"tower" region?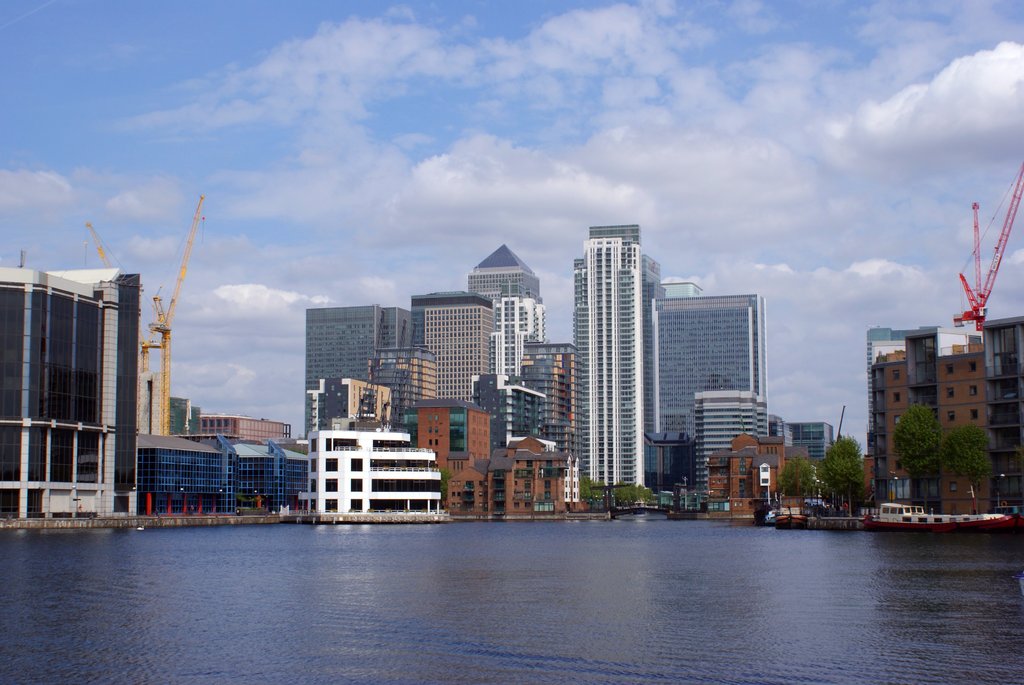
x1=308 y1=310 x2=418 y2=441
